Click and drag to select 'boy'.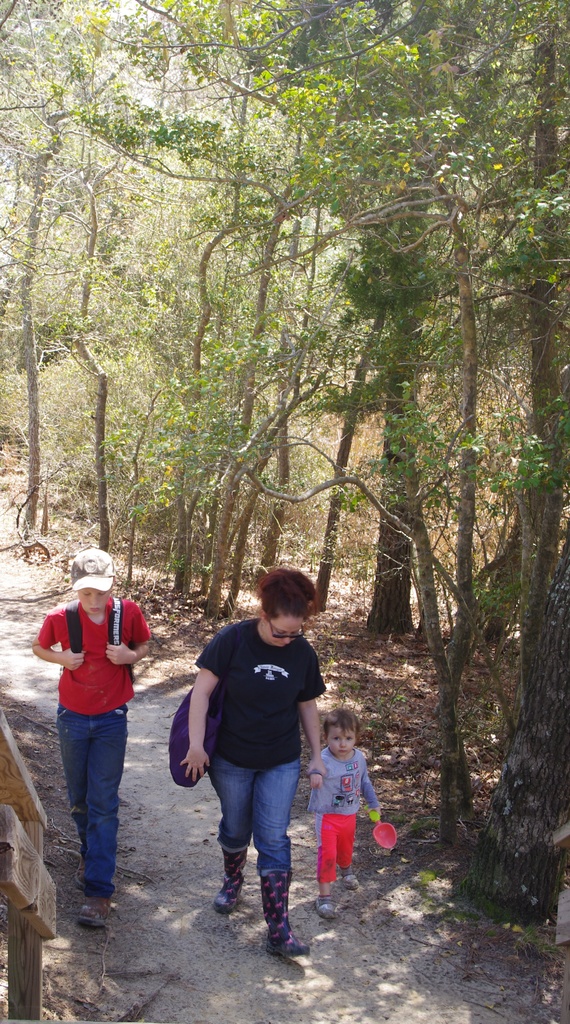
Selection: (x1=298, y1=713, x2=392, y2=911).
